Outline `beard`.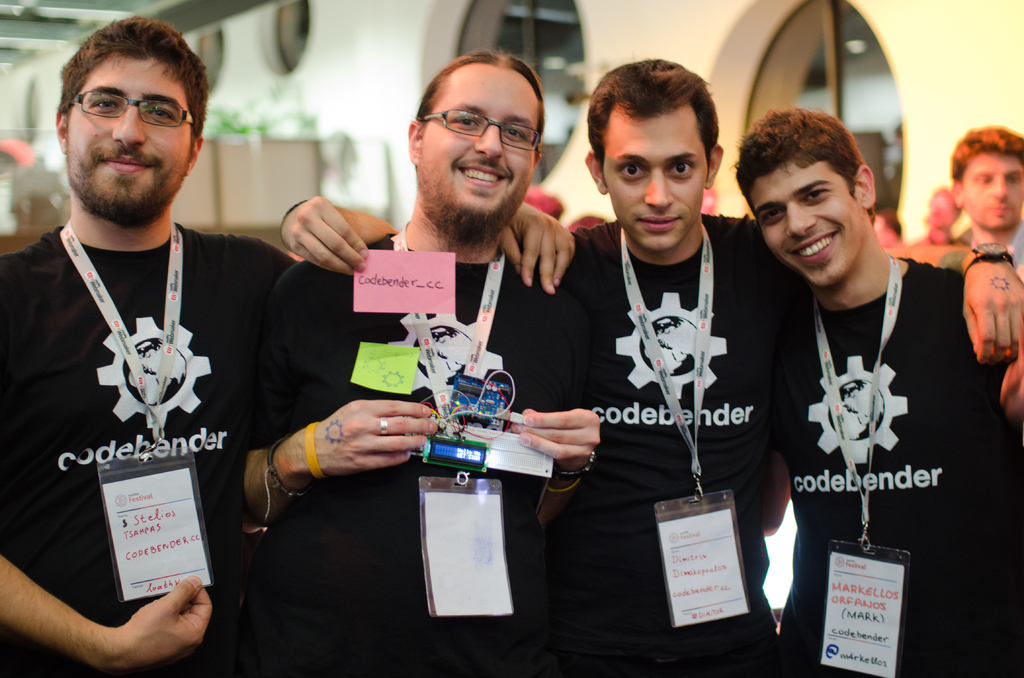
Outline: <bbox>65, 139, 180, 226</bbox>.
